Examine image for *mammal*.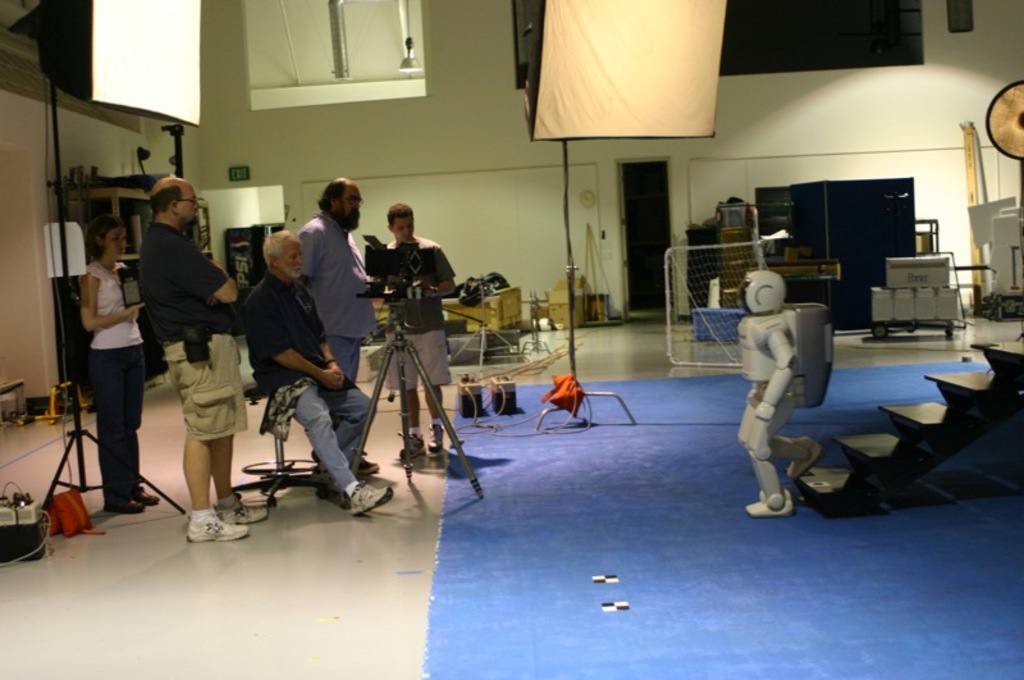
Examination result: 84/214/143/517.
